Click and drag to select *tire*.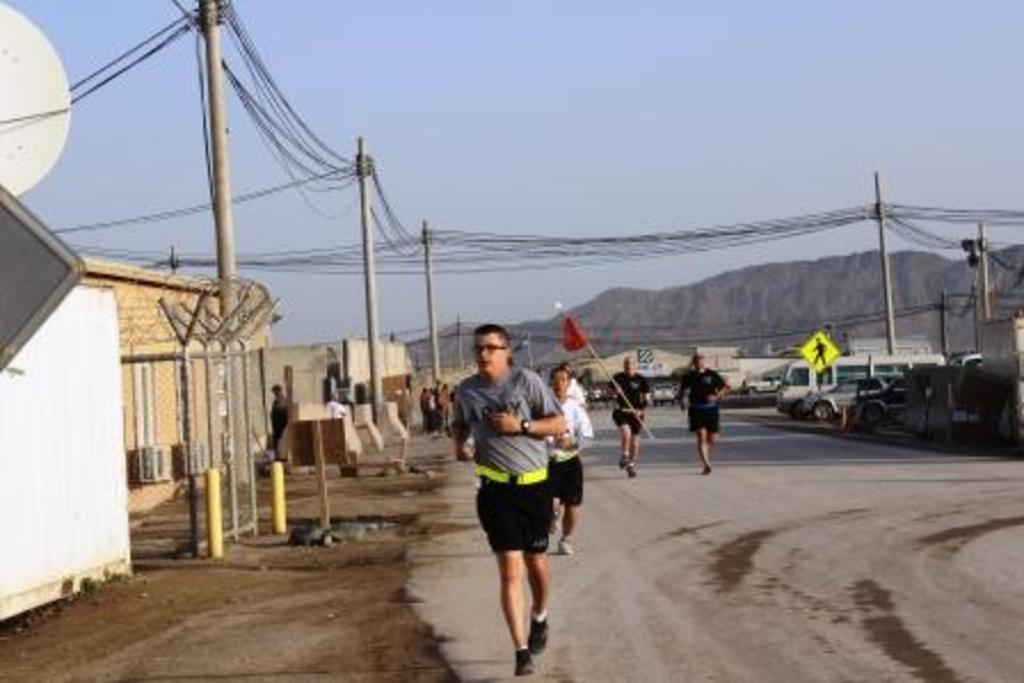
Selection: 811, 400, 834, 420.
